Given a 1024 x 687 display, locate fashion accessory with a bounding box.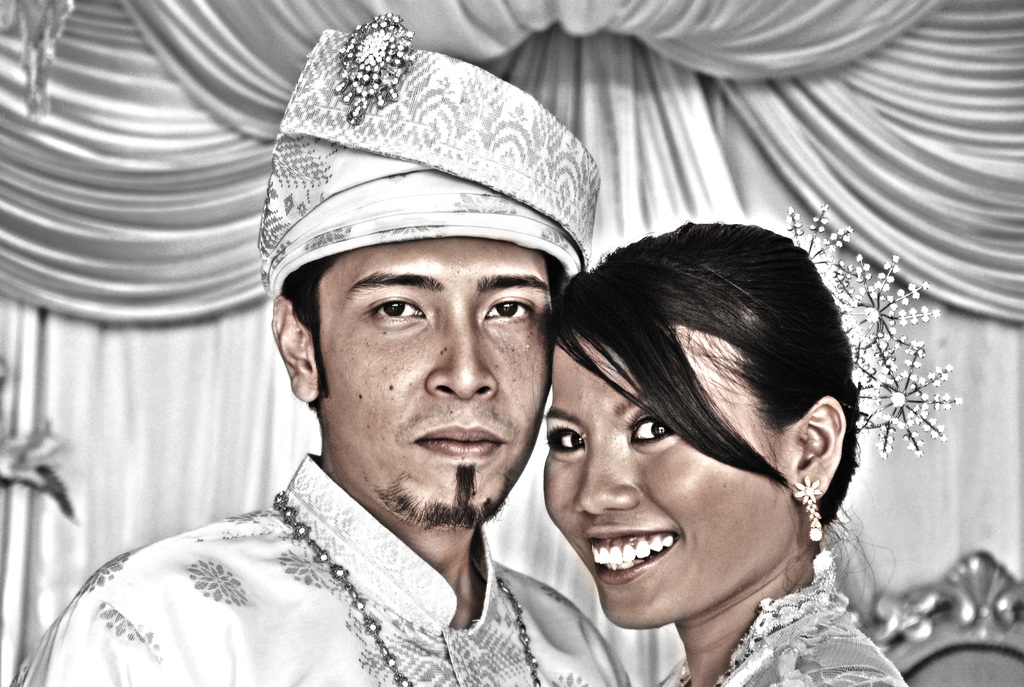
Located: <region>793, 475, 826, 547</region>.
